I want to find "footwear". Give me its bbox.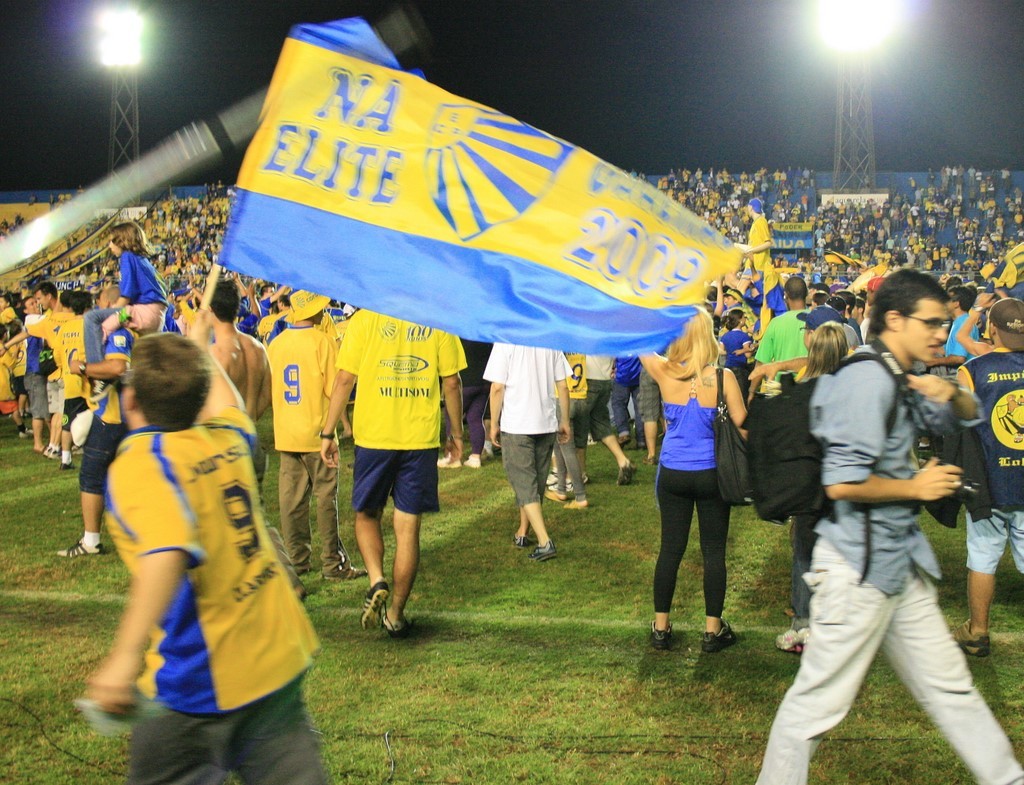
crop(512, 536, 531, 549).
